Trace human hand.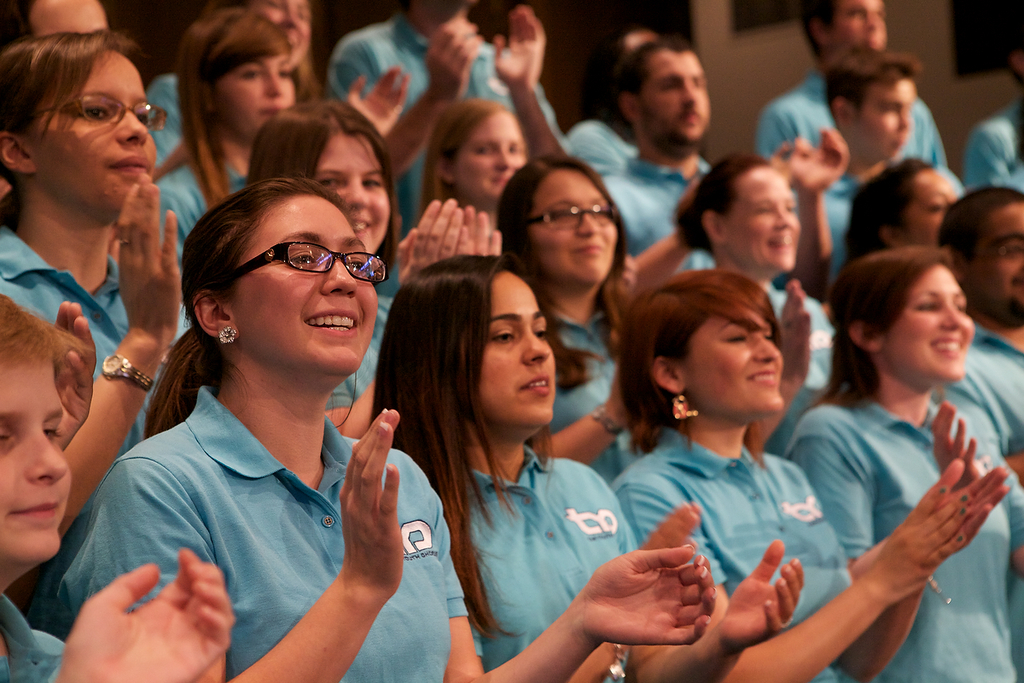
Traced to (x1=398, y1=196, x2=469, y2=284).
